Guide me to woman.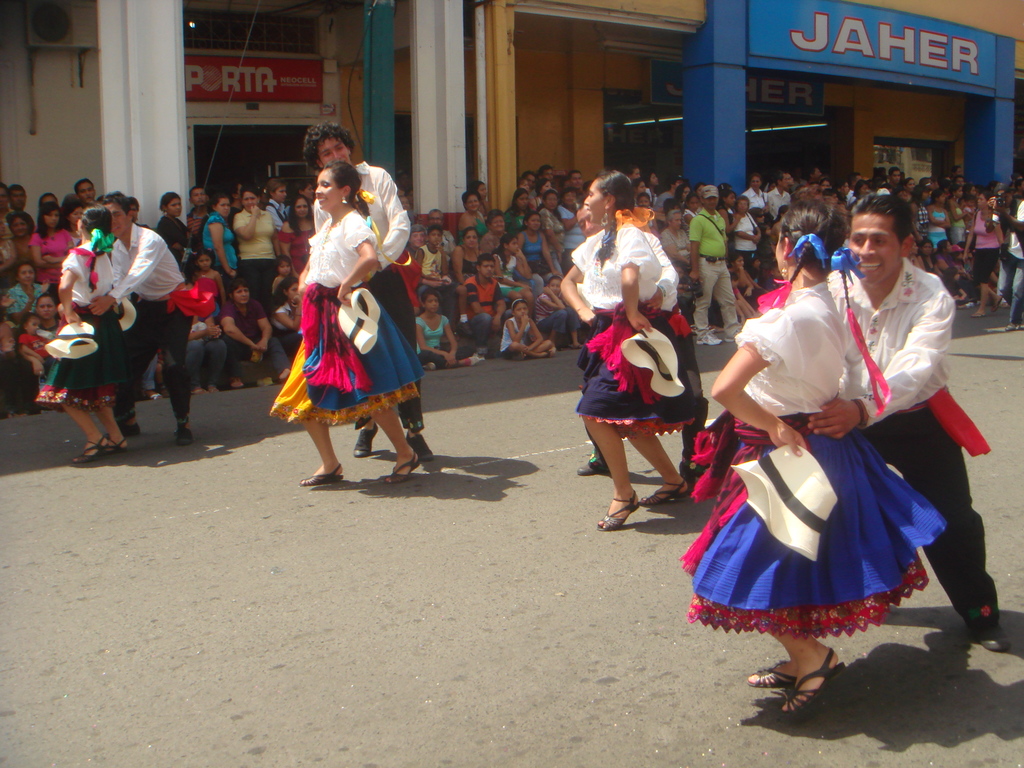
Guidance: (left=511, top=205, right=570, bottom=301).
